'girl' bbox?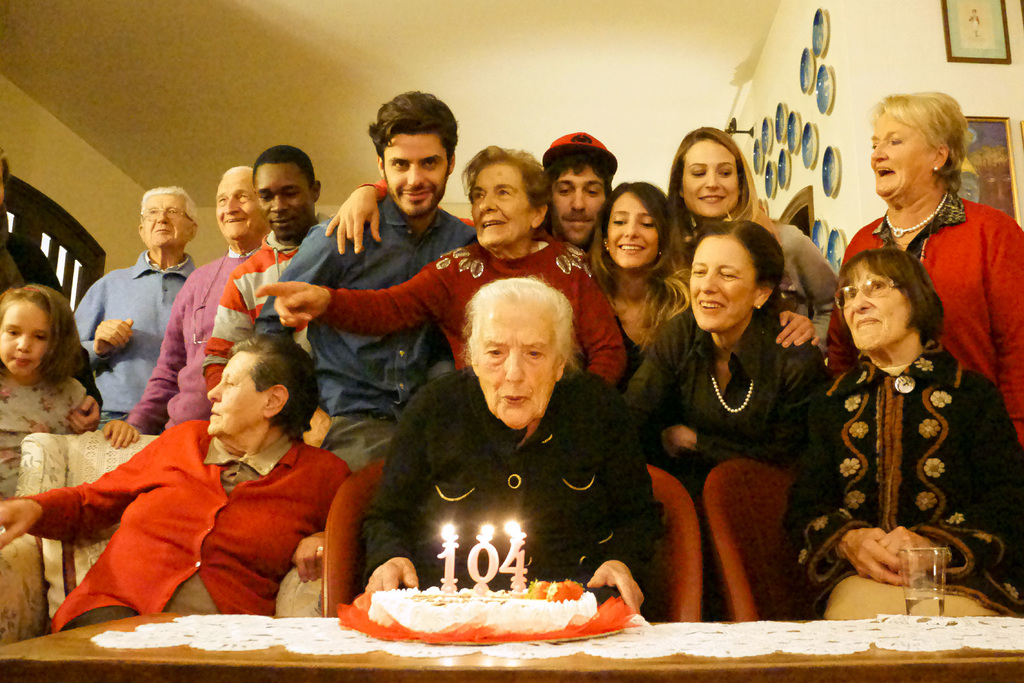
rect(0, 283, 94, 497)
